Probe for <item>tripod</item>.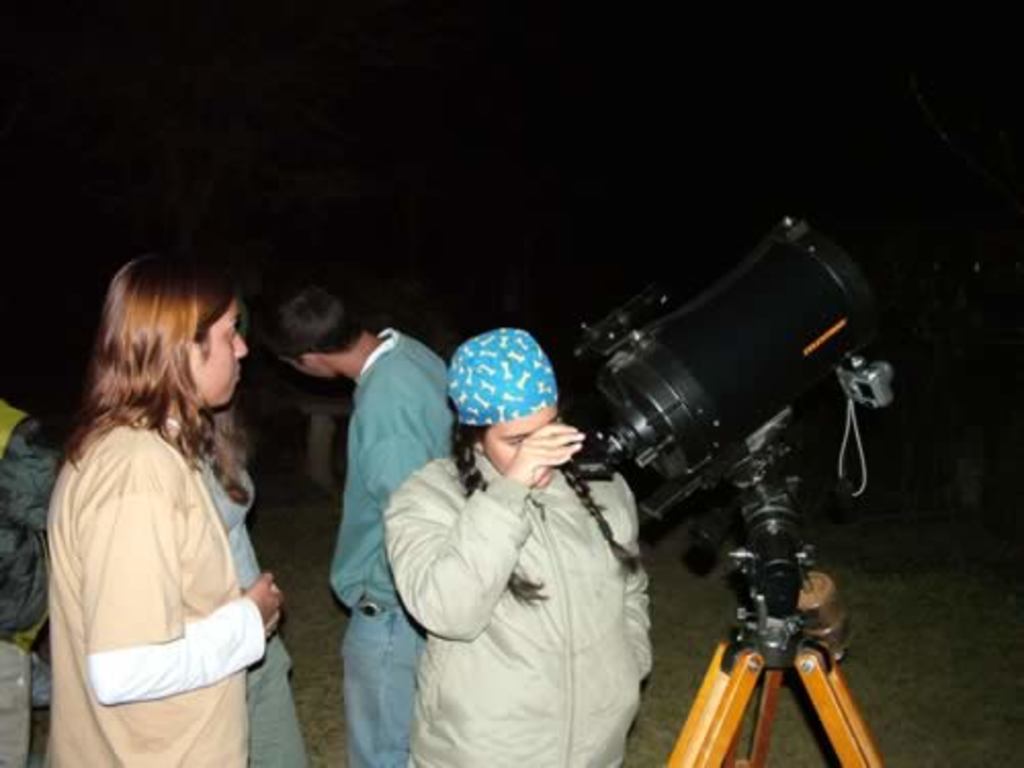
Probe result: locate(664, 457, 887, 766).
